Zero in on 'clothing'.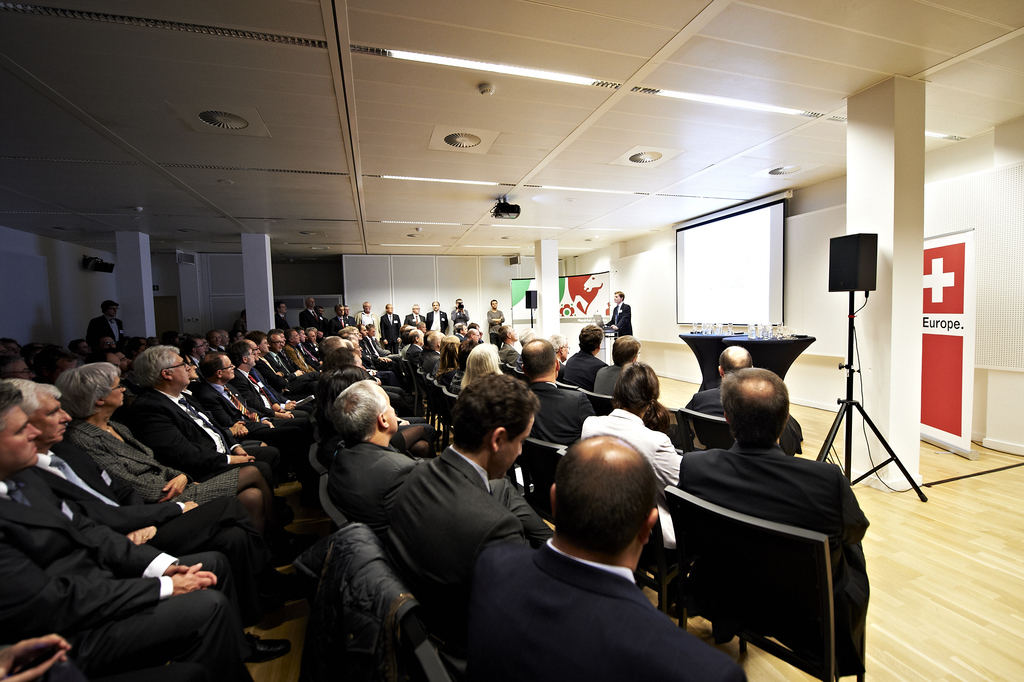
Zeroed in: box=[401, 343, 419, 368].
